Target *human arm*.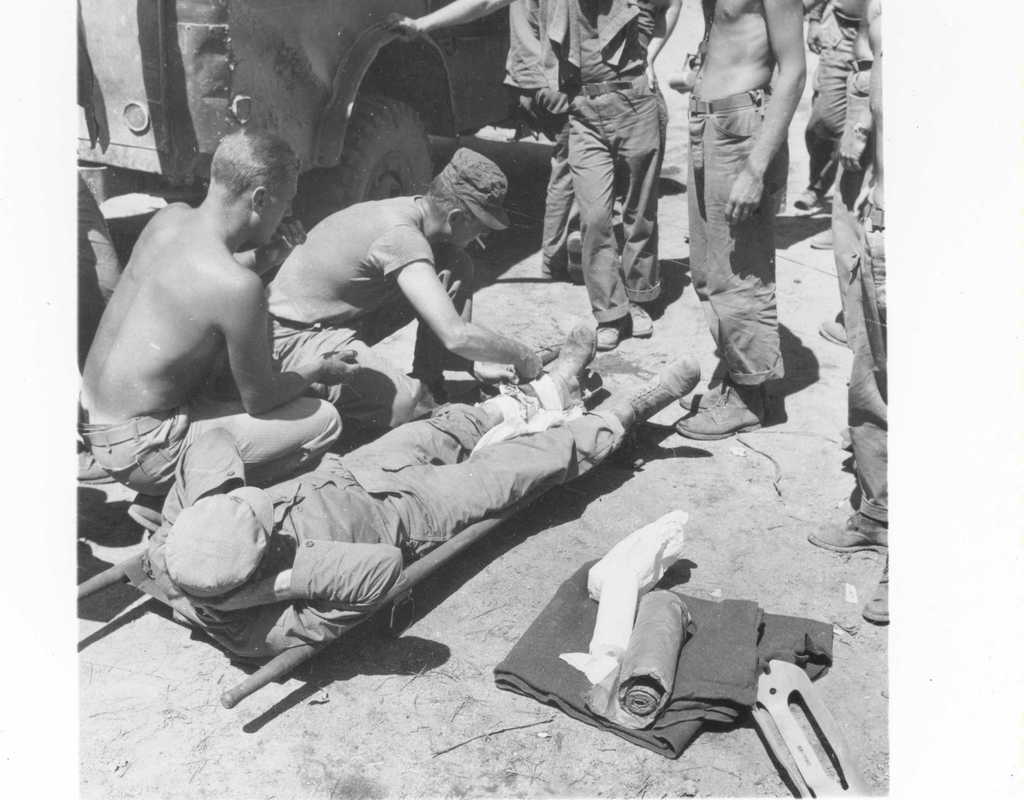
Target region: box=[190, 536, 403, 653].
